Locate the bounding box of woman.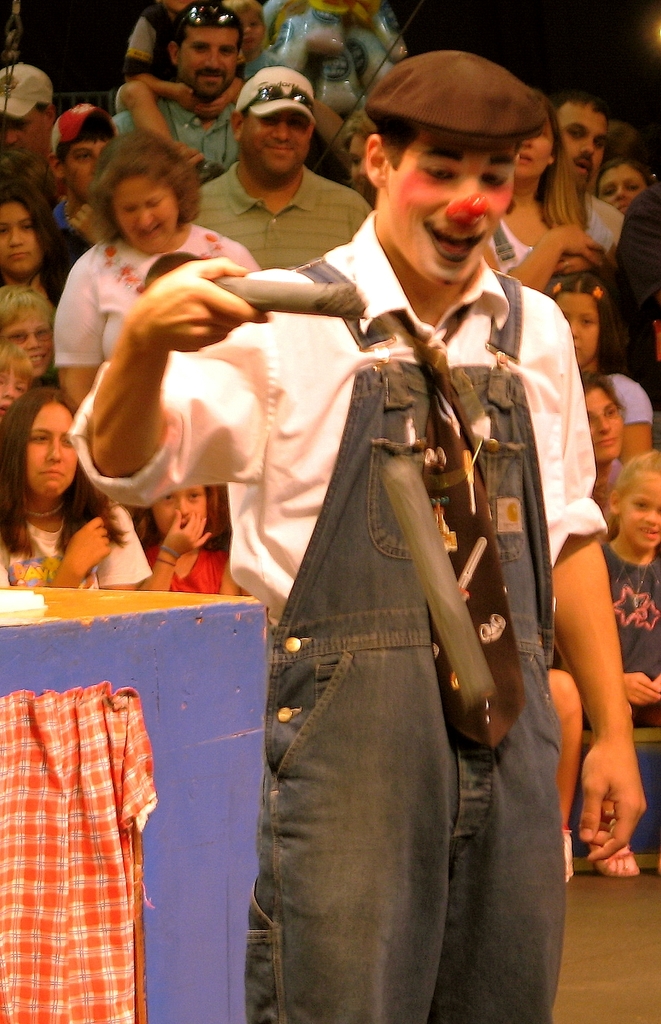
Bounding box: 484,102,607,292.
